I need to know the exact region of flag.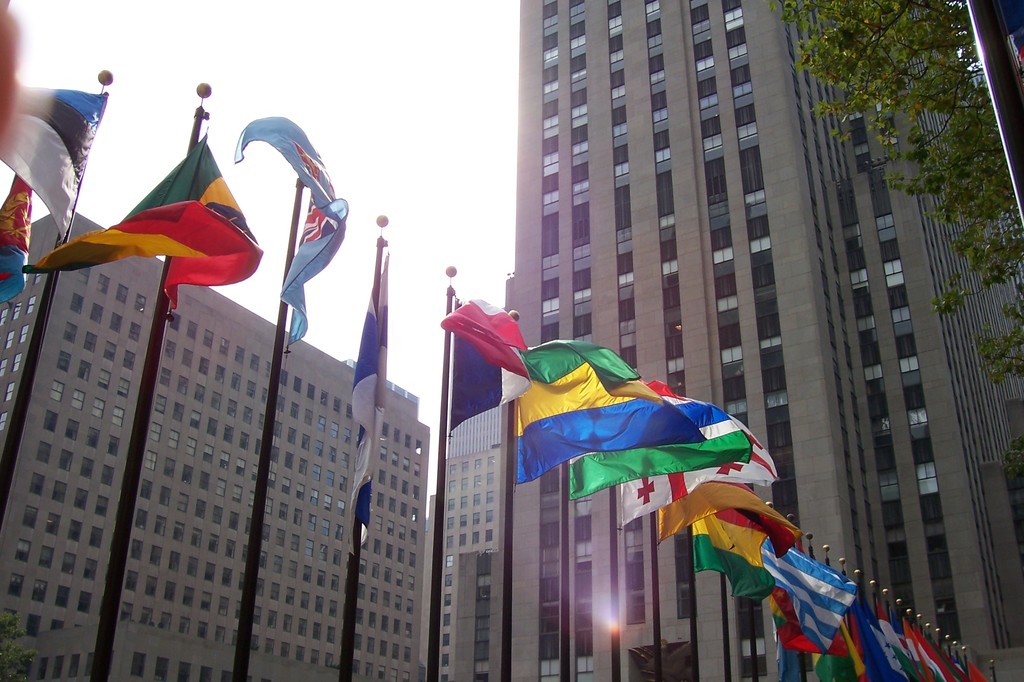
Region: BBox(852, 586, 913, 681).
